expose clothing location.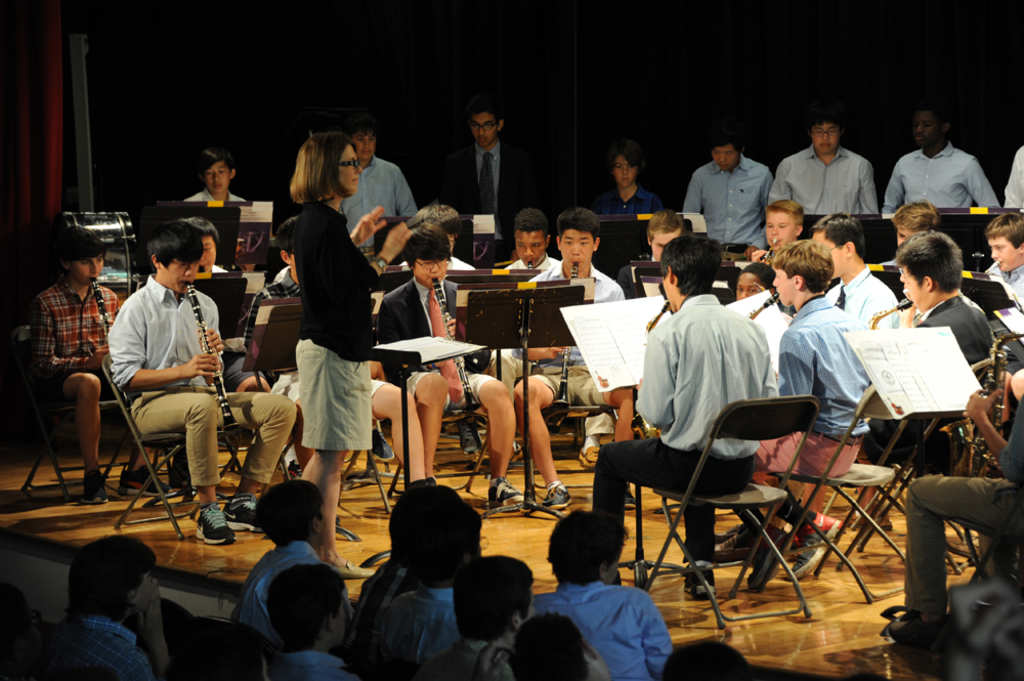
Exposed at crop(631, 238, 671, 271).
